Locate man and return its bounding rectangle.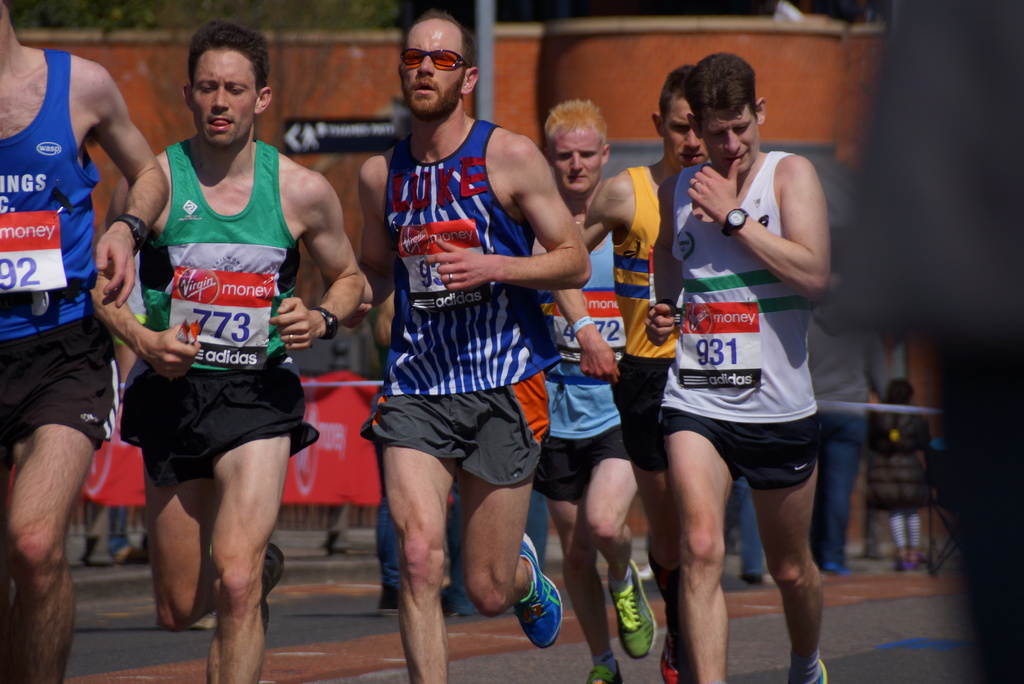
360, 8, 594, 683.
